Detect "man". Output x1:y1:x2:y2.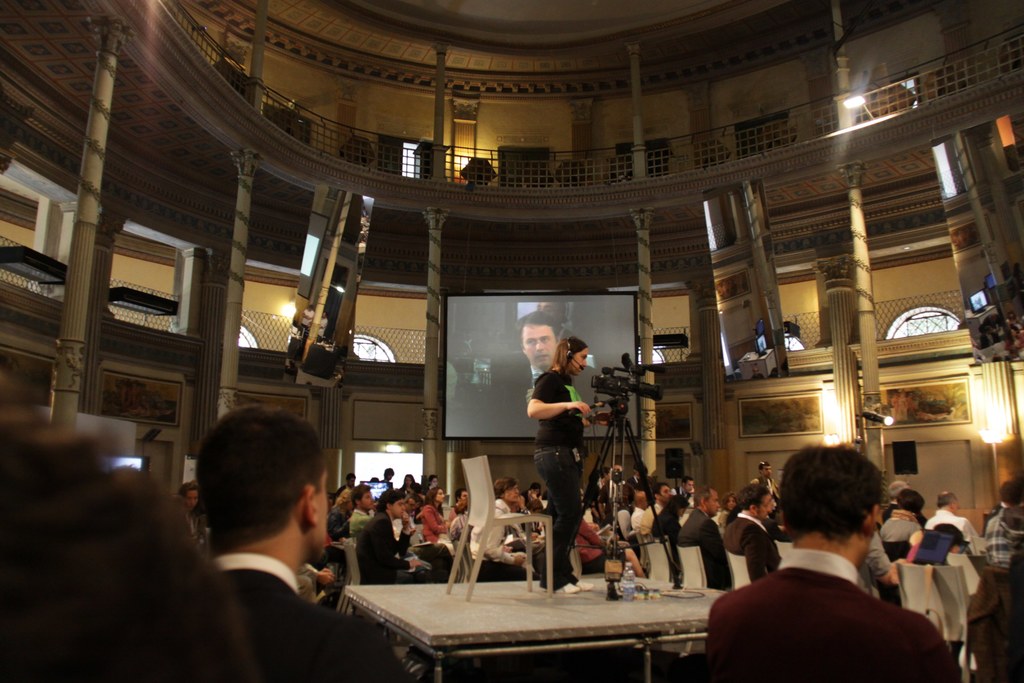
596:468:634:529.
